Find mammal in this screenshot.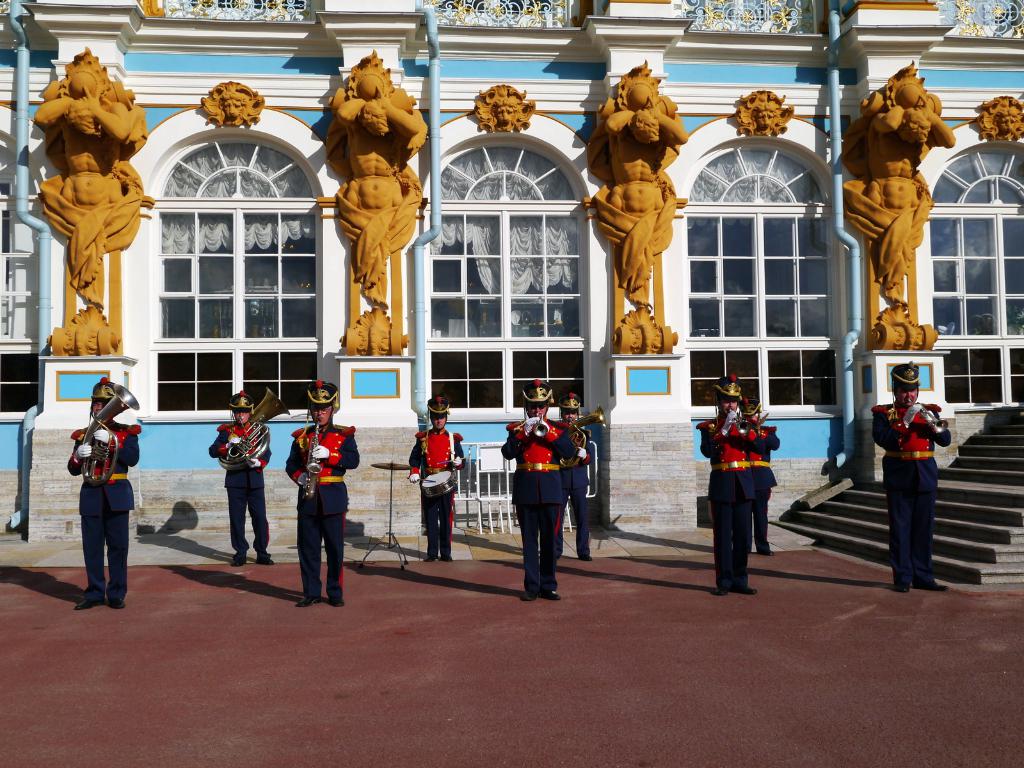
The bounding box for mammal is (63,378,140,610).
